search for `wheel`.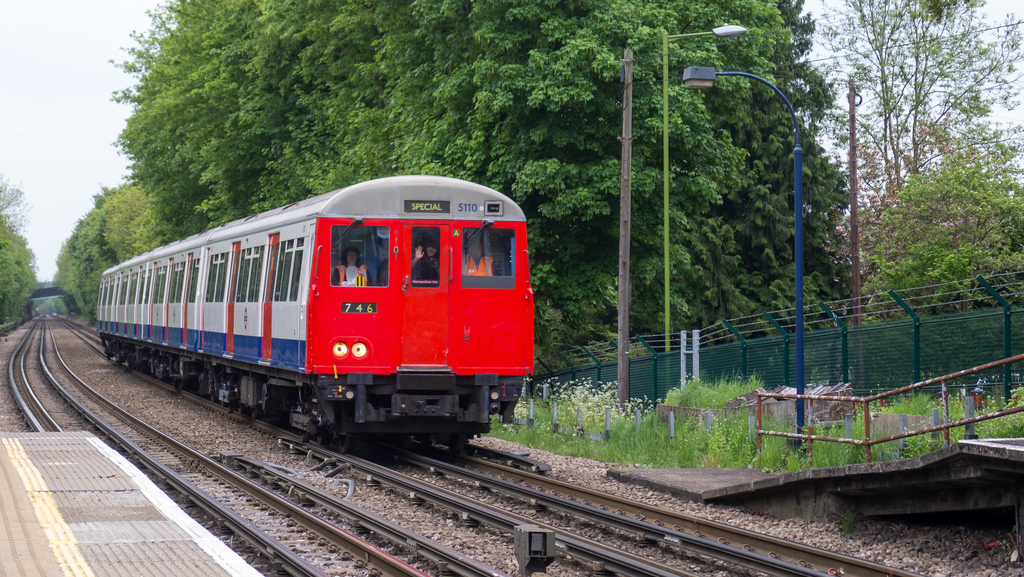
Found at (314,436,330,446).
